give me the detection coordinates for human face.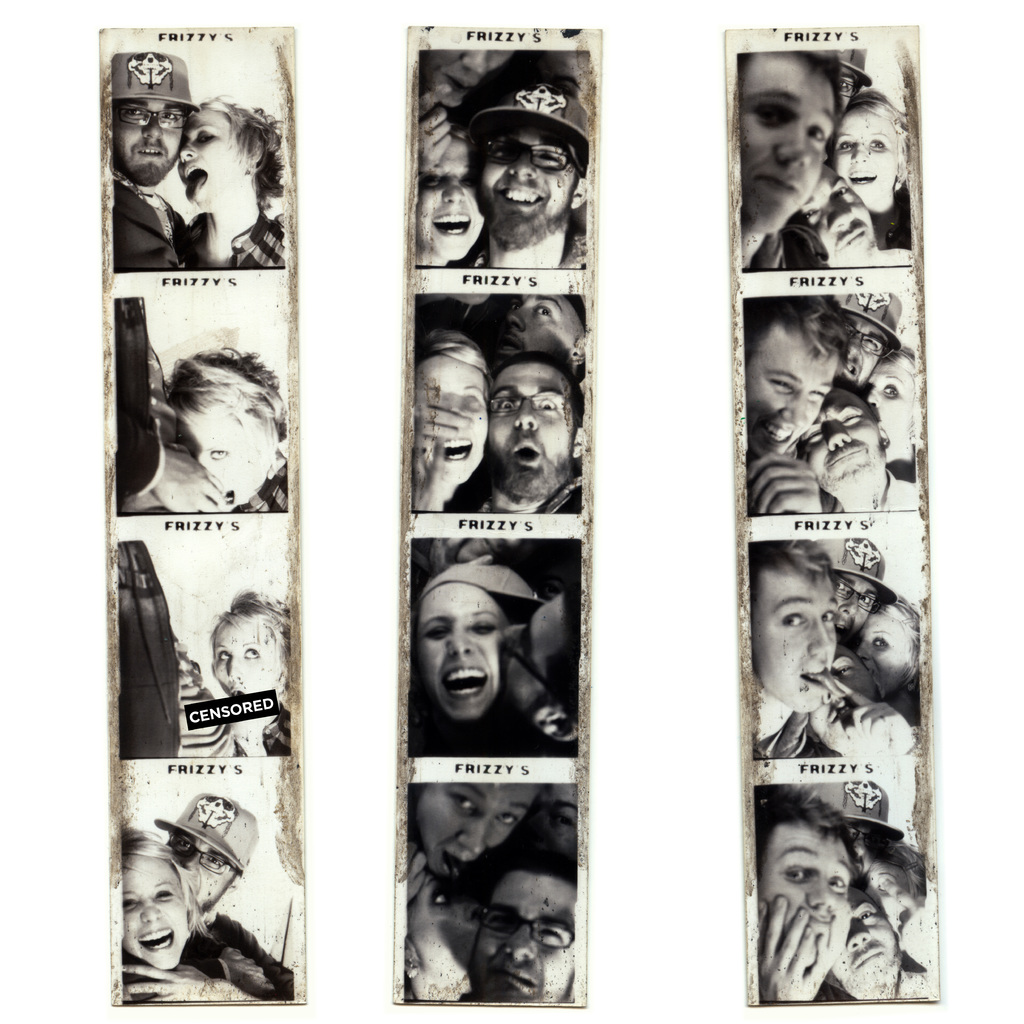
(left=413, top=134, right=494, bottom=263).
